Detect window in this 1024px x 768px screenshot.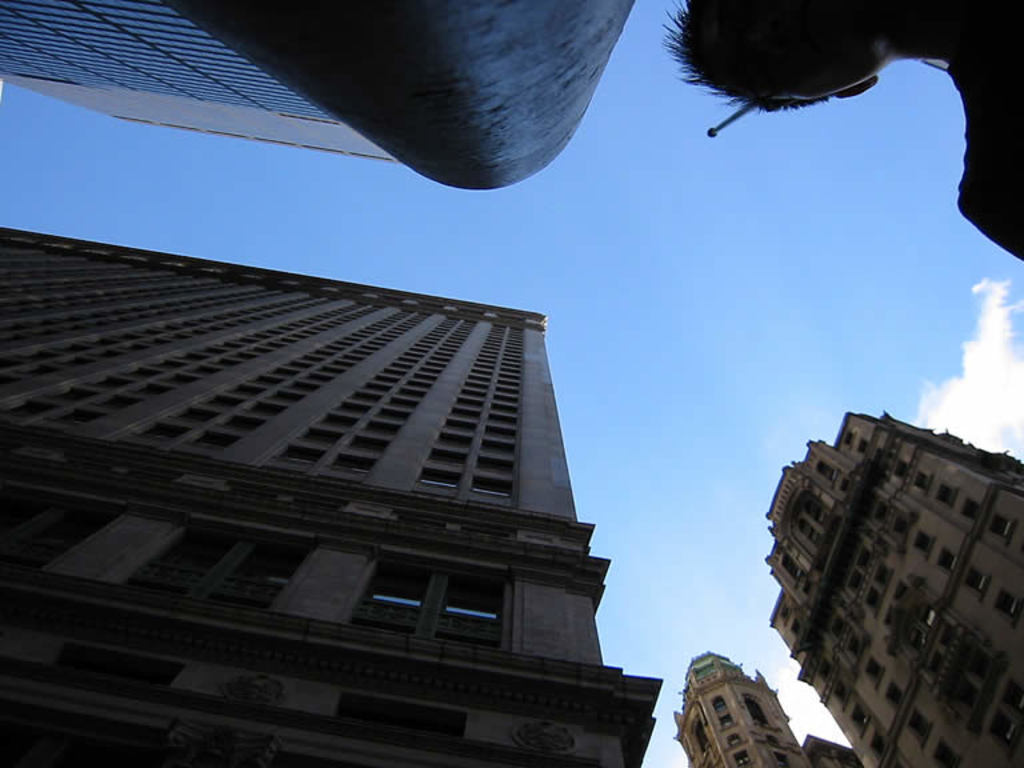
Detection: select_region(51, 645, 189, 687).
